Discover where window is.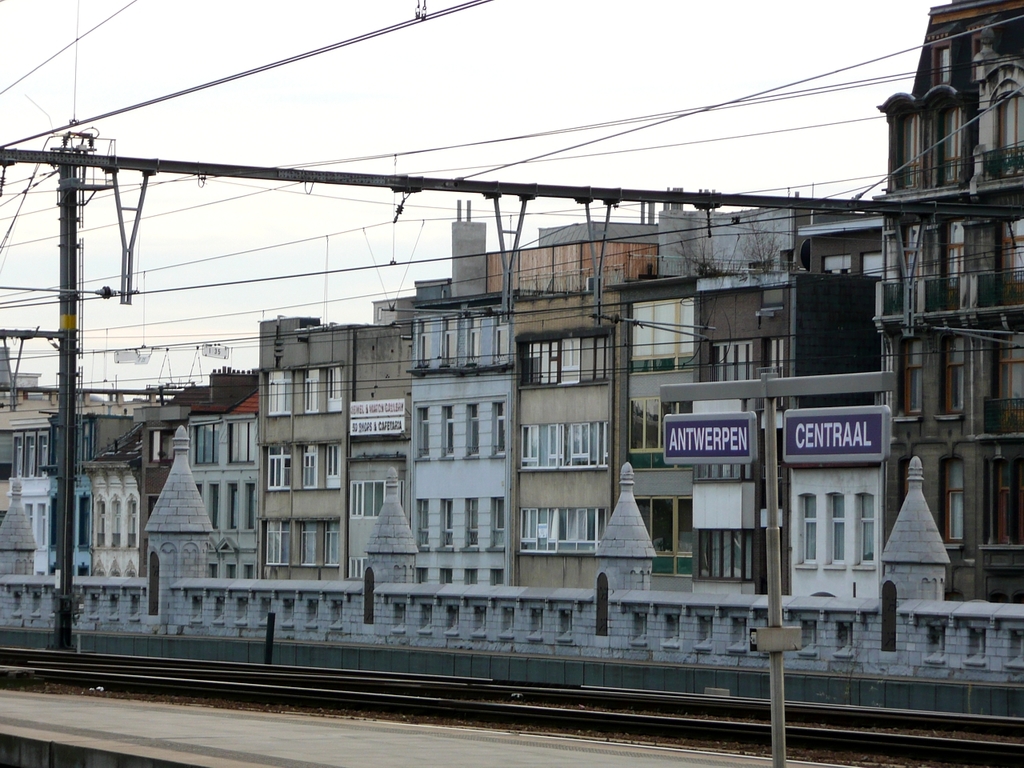
Discovered at <bbox>411, 400, 506, 466</bbox>.
